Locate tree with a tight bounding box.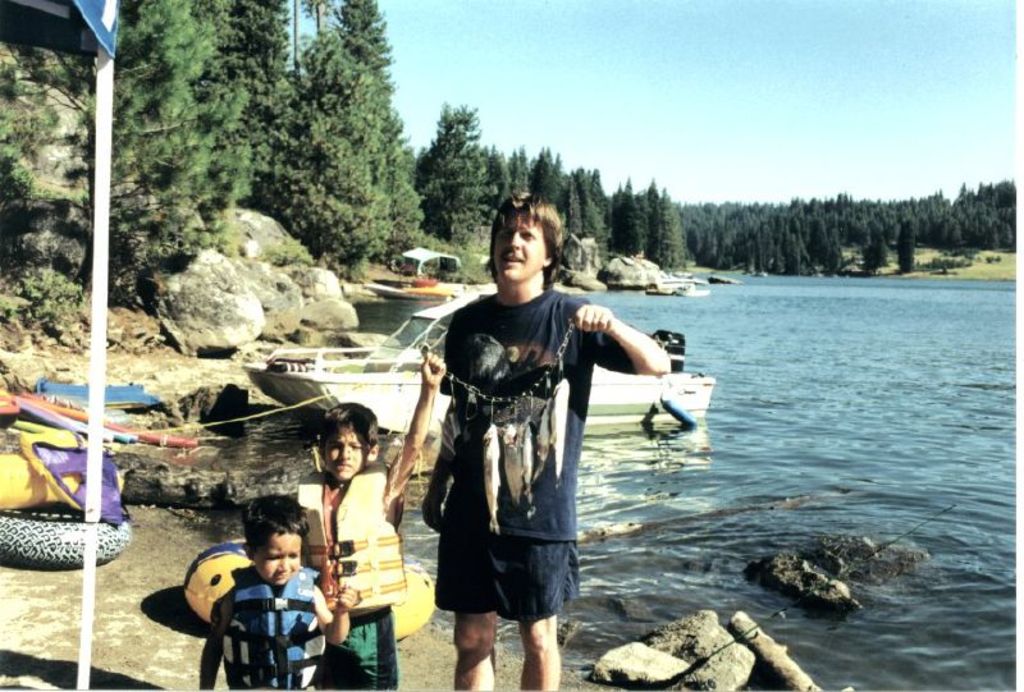
398/92/506/237.
